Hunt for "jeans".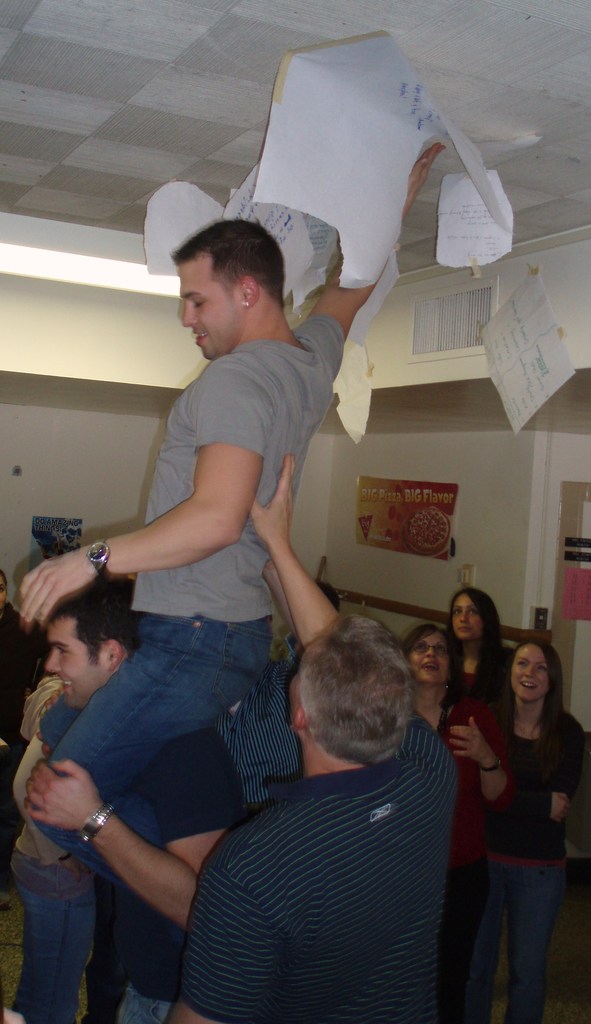
Hunted down at bbox(12, 852, 92, 1023).
